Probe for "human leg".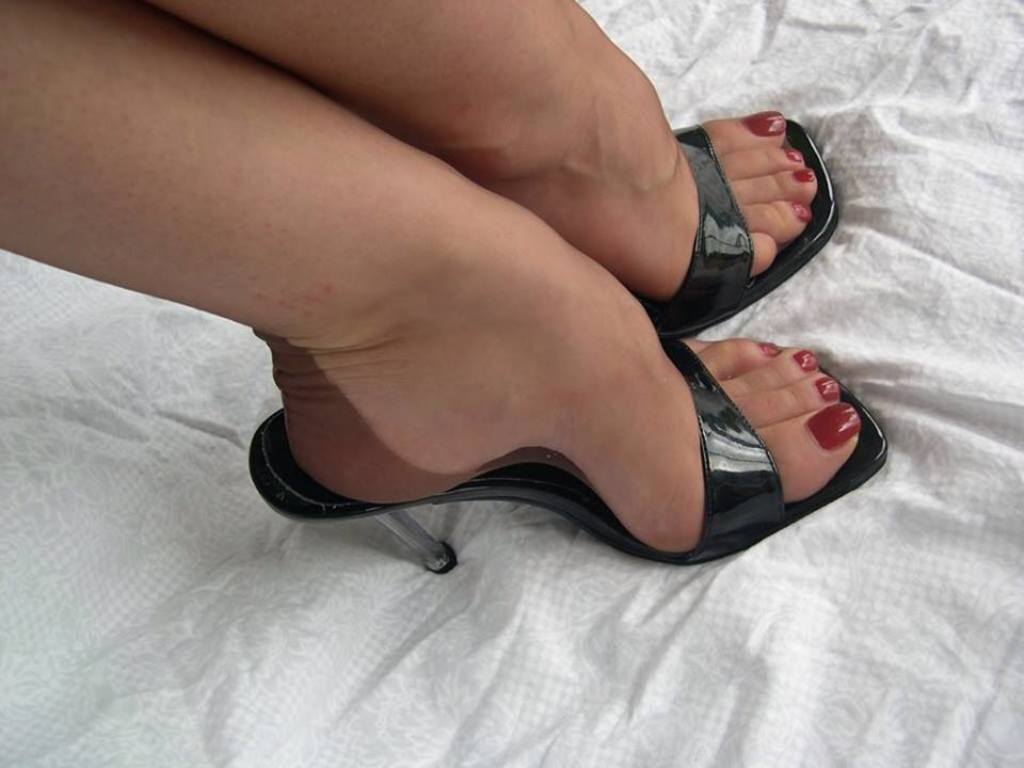
Probe result: 157:0:846:337.
